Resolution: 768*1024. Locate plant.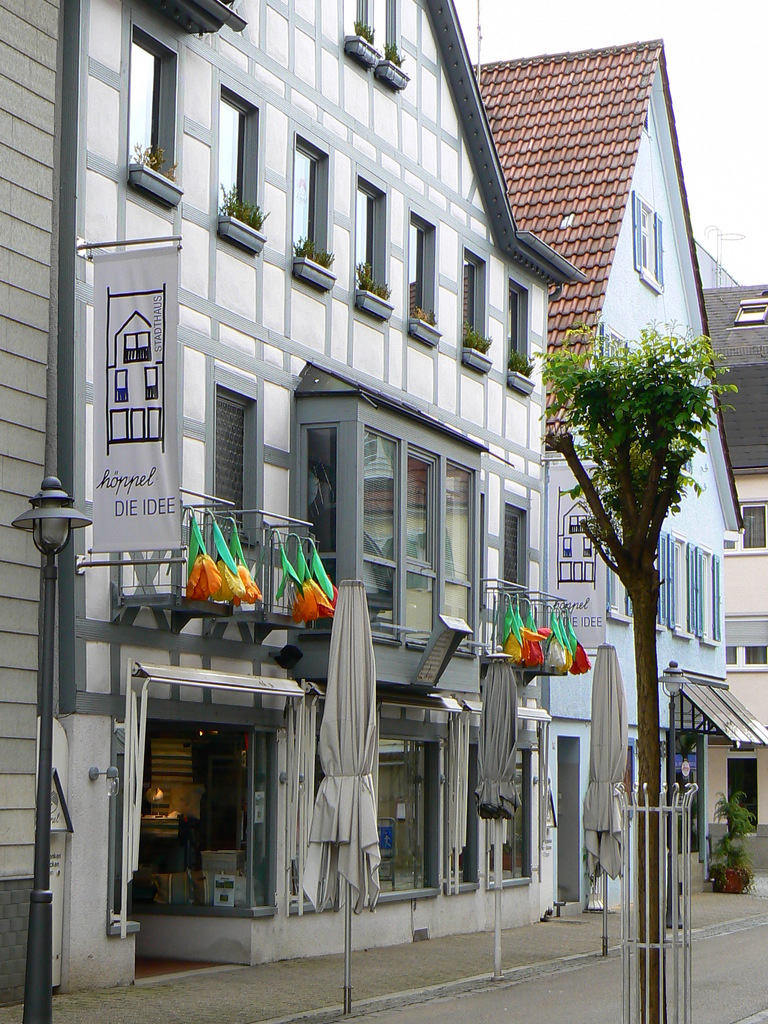
x1=135 y1=141 x2=179 y2=185.
